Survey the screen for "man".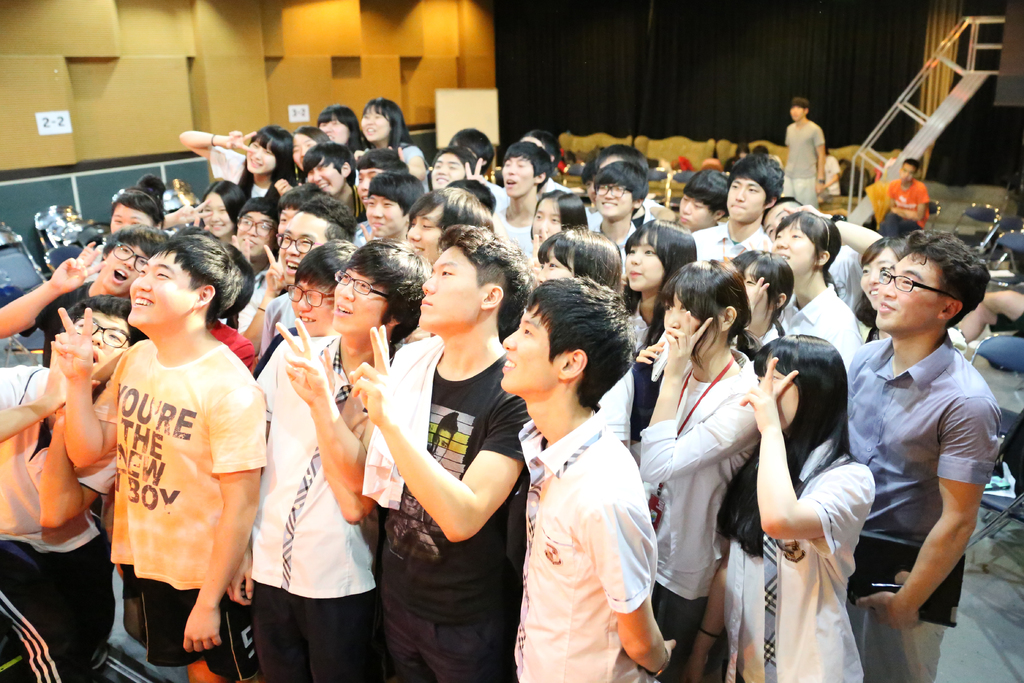
Survey found: left=689, top=152, right=785, bottom=263.
